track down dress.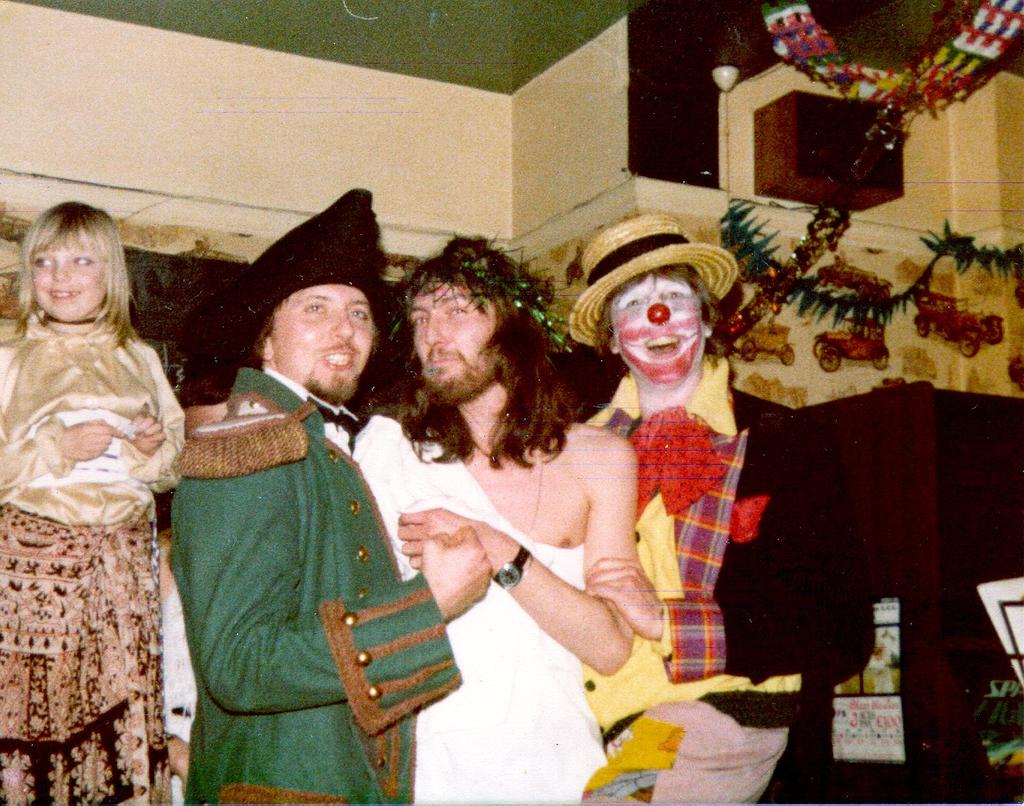
Tracked to <region>349, 410, 606, 804</region>.
